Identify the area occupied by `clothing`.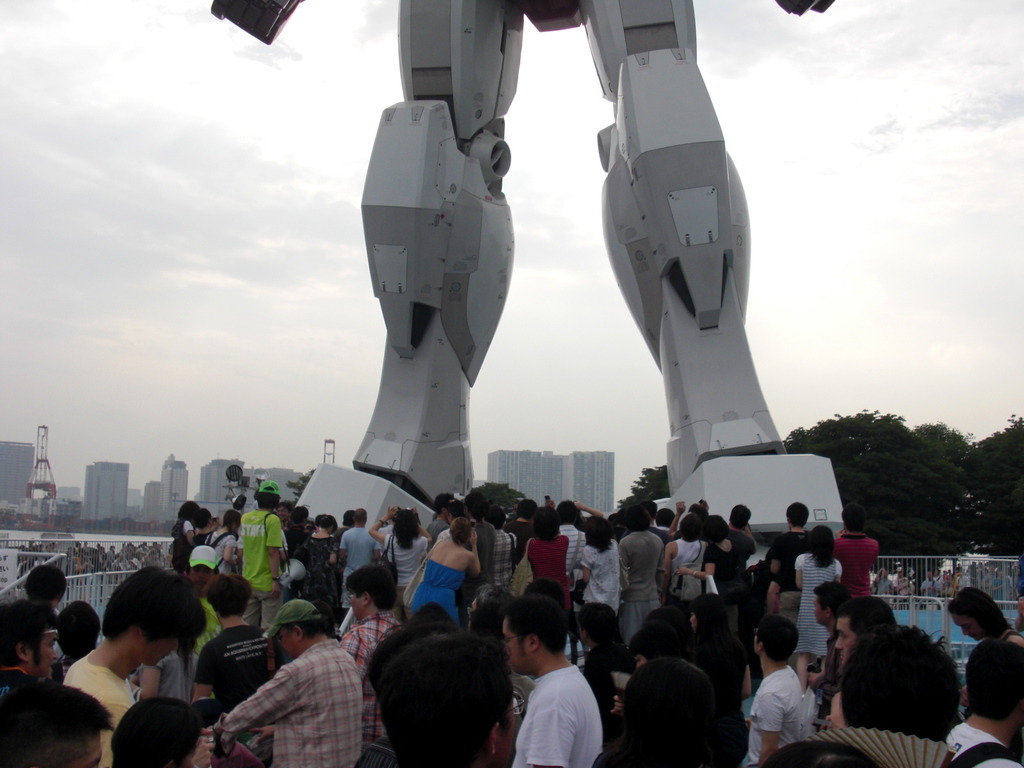
Area: x1=197, y1=623, x2=289, y2=716.
